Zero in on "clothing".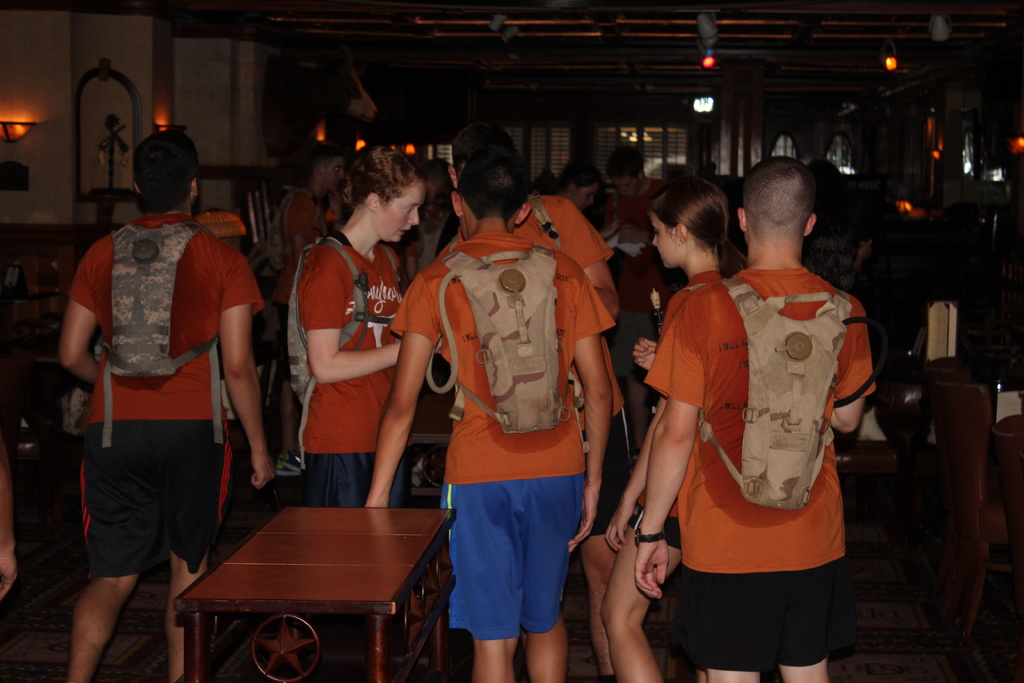
Zeroed in: 402,231,419,255.
